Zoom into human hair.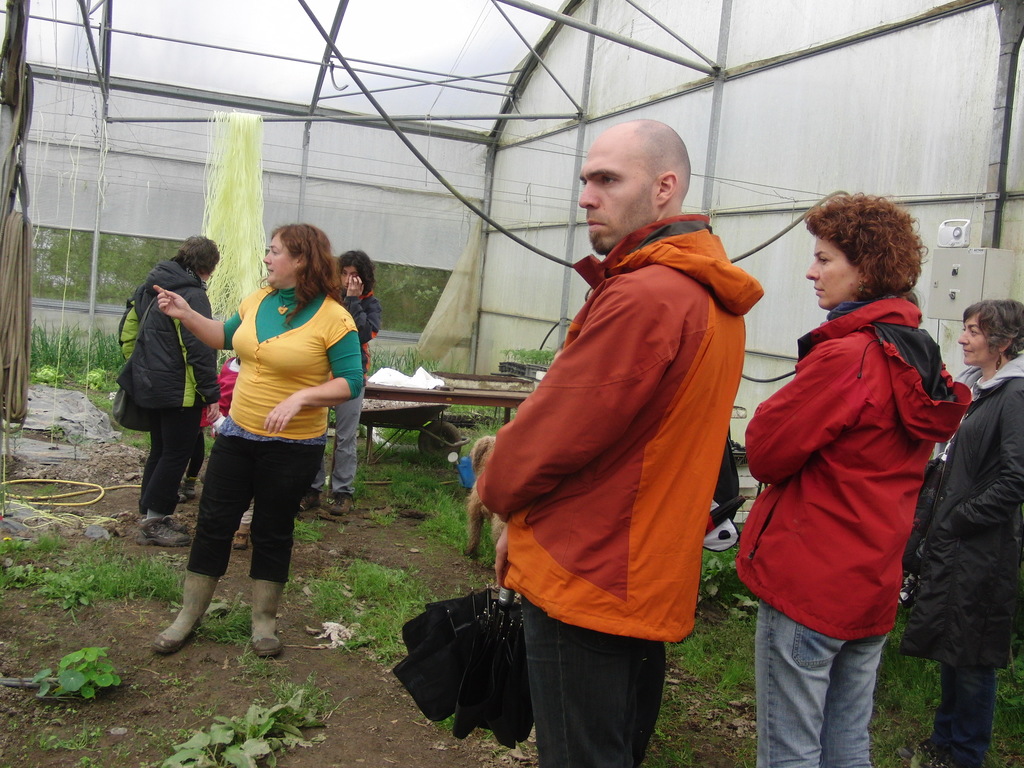
Zoom target: bbox=(341, 247, 374, 295).
